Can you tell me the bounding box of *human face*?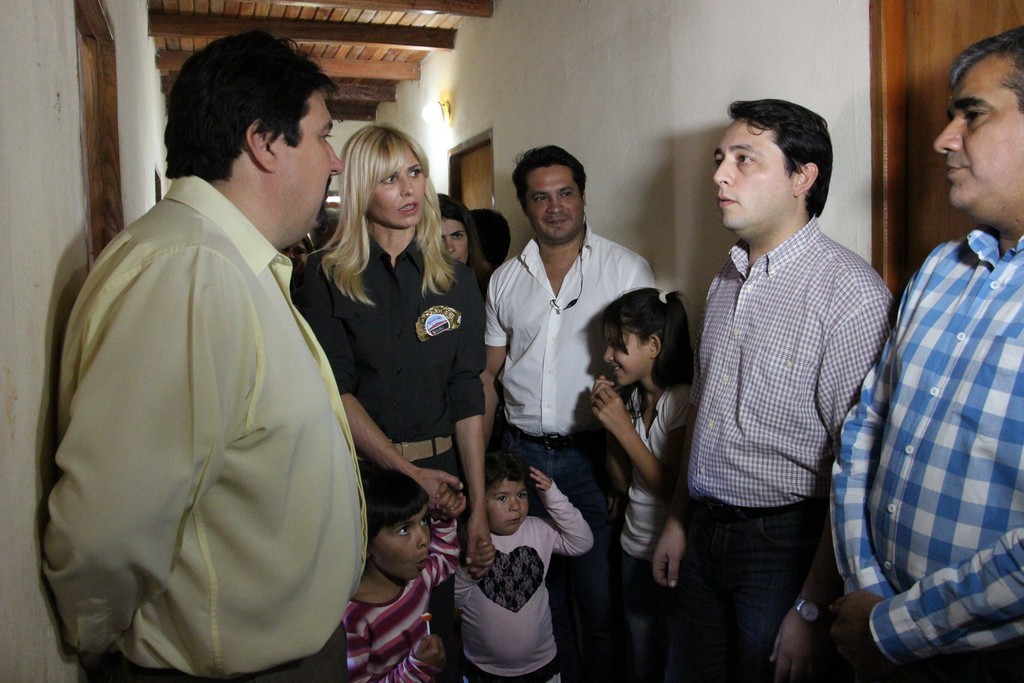
region(485, 480, 529, 533).
